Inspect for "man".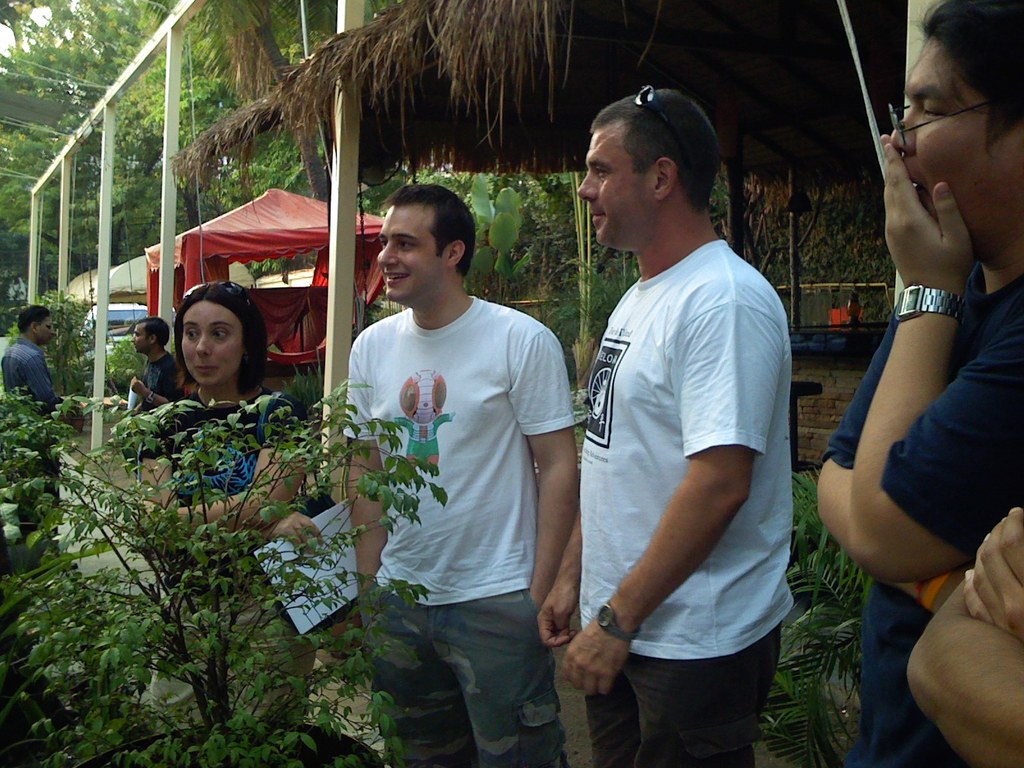
Inspection: 0, 304, 96, 541.
